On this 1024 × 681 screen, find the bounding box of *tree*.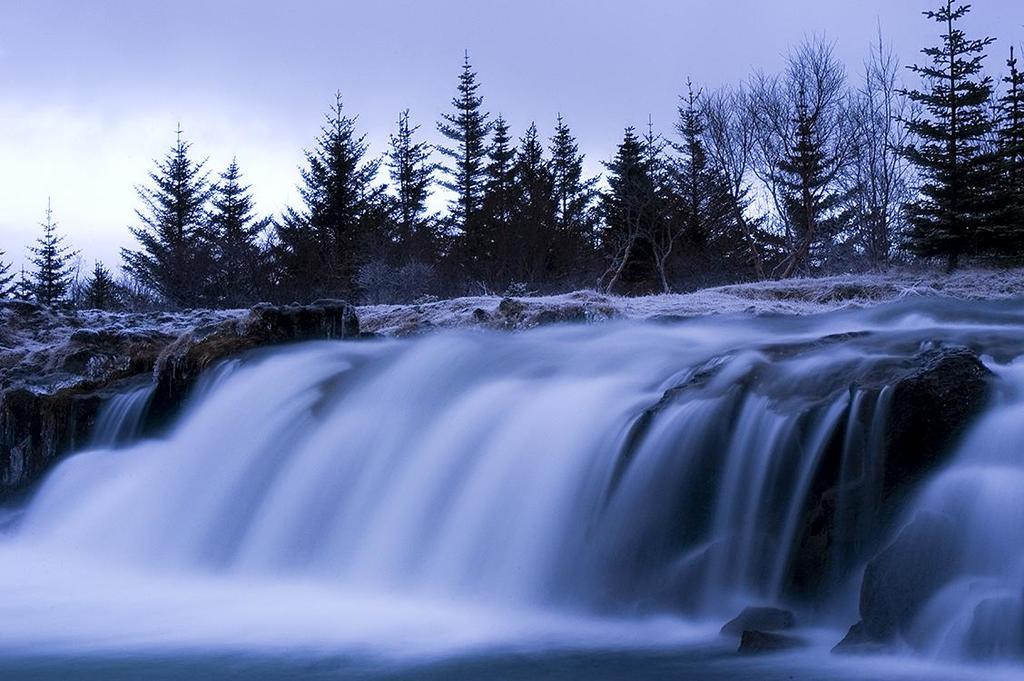
Bounding box: [655, 133, 707, 271].
